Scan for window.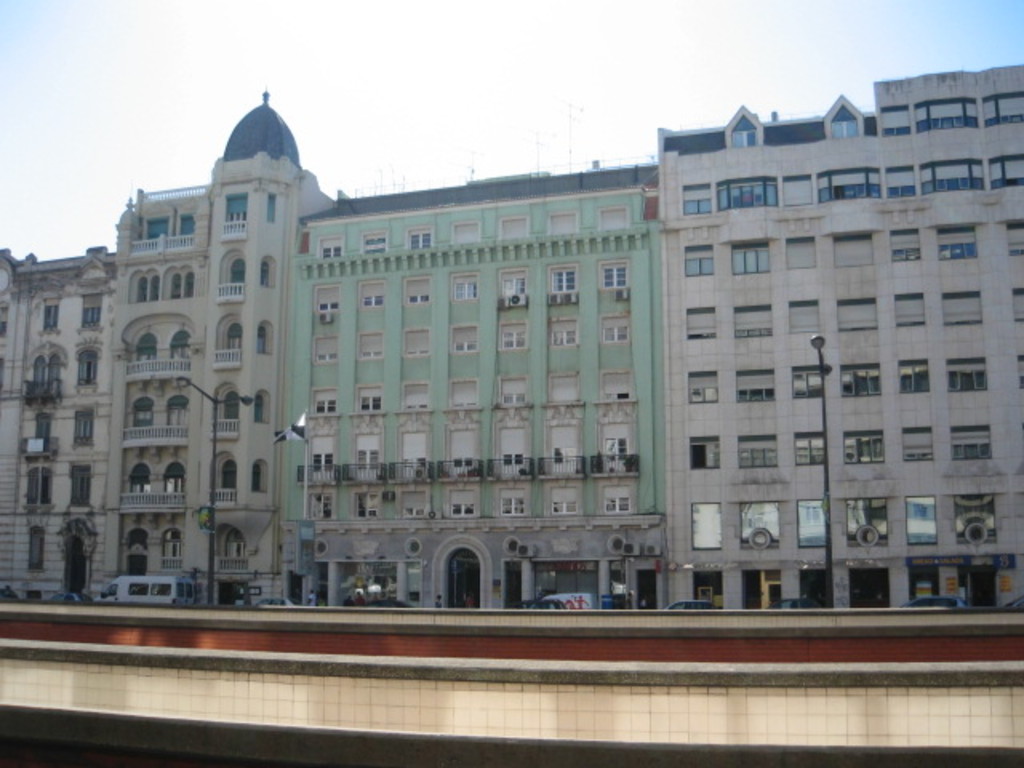
Scan result: <box>27,528,46,578</box>.
